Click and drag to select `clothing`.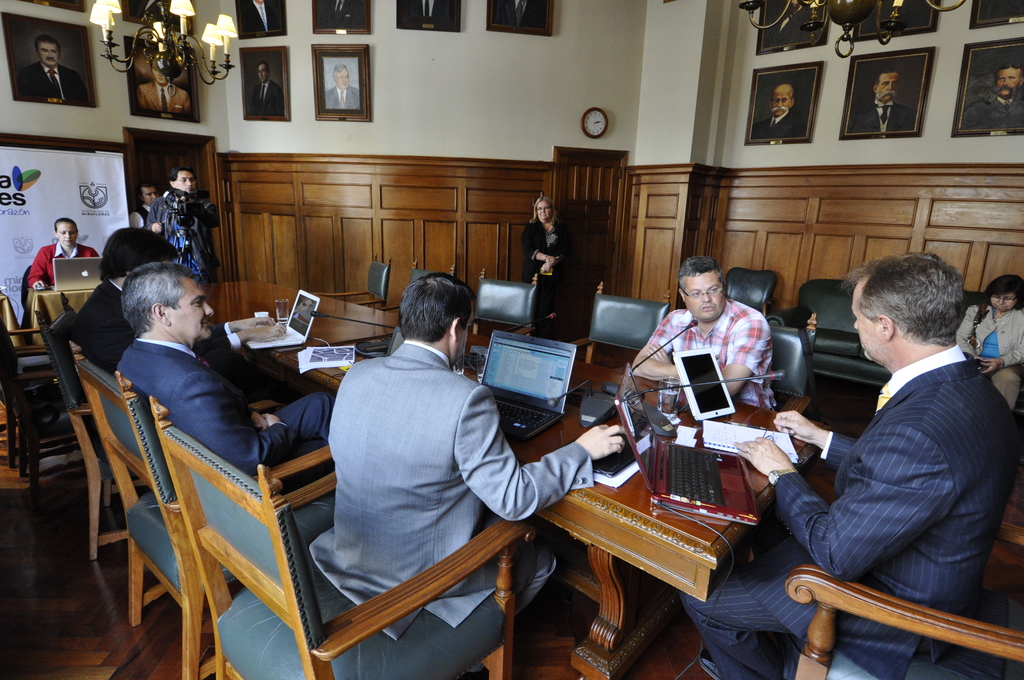
Selection: {"x1": 948, "y1": 302, "x2": 1023, "y2": 407}.
